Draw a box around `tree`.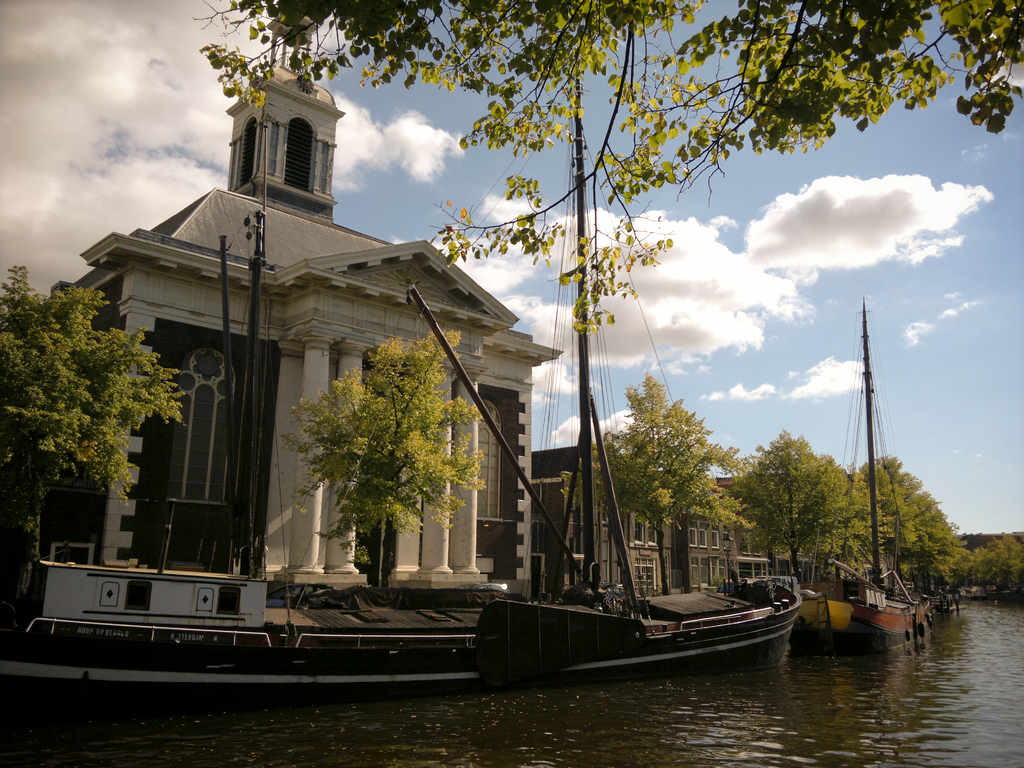
{"x1": 287, "y1": 335, "x2": 465, "y2": 576}.
